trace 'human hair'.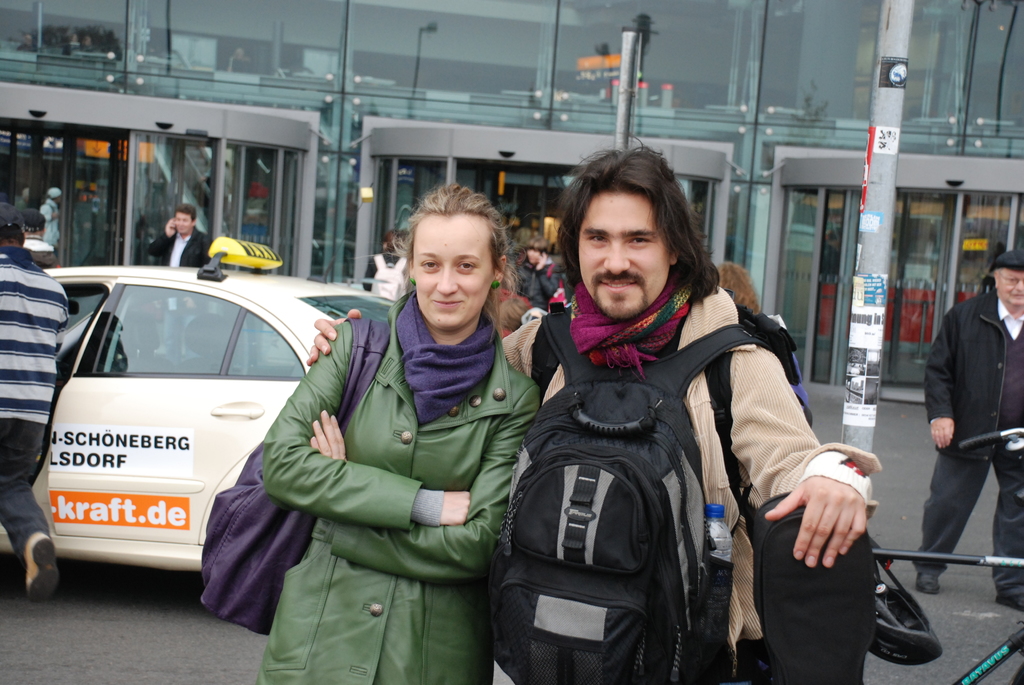
Traced to {"left": 524, "top": 228, "right": 548, "bottom": 252}.
